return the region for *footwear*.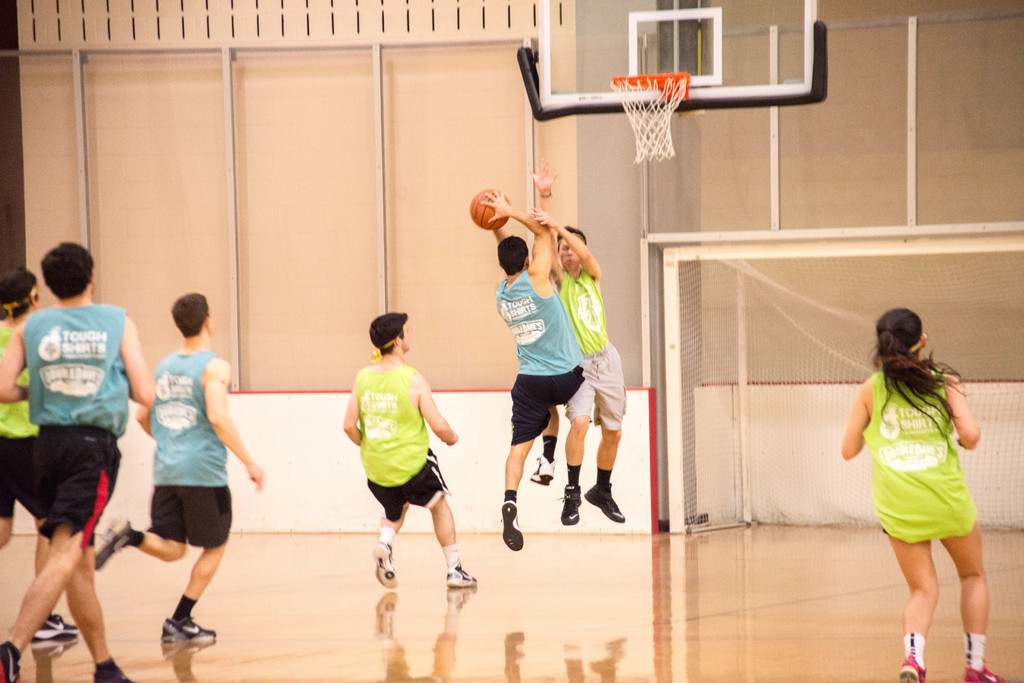
90:520:130:567.
